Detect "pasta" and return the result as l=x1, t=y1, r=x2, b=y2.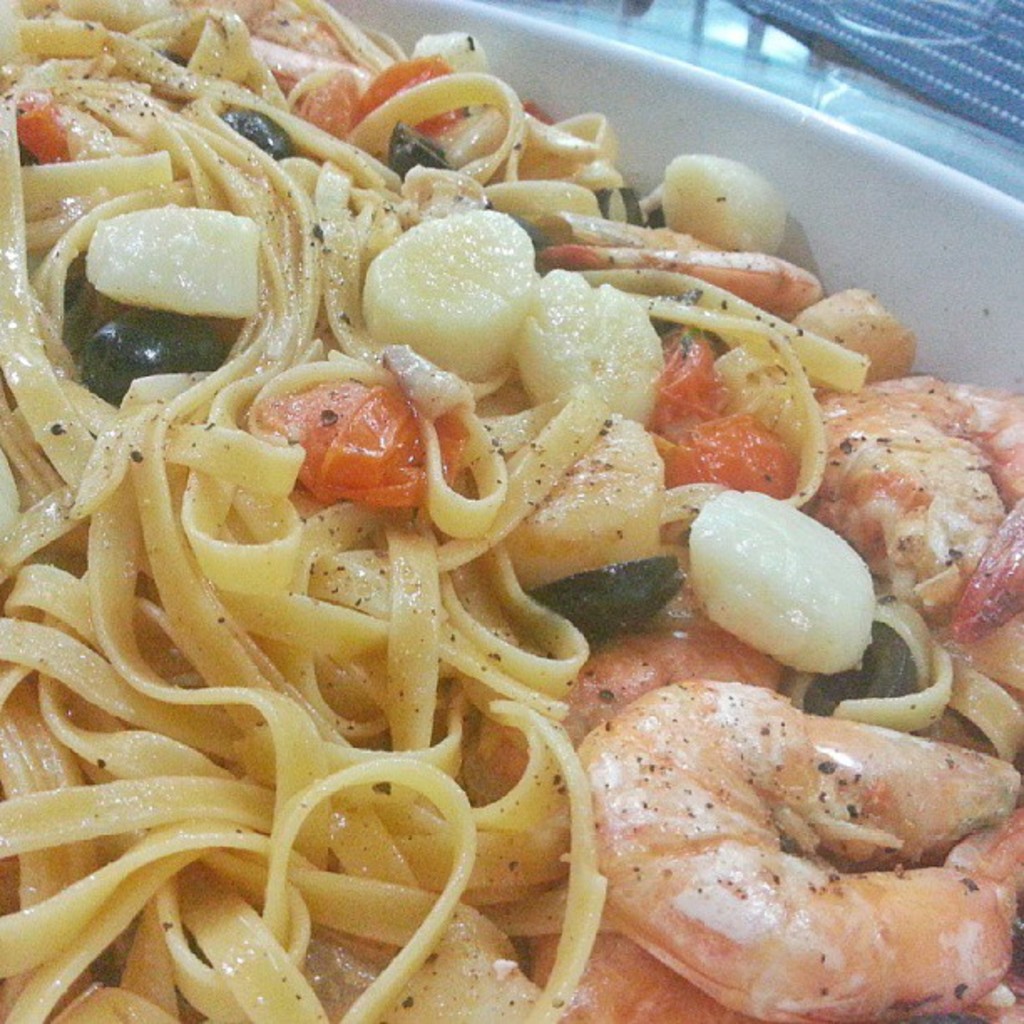
l=0, t=0, r=991, b=1023.
